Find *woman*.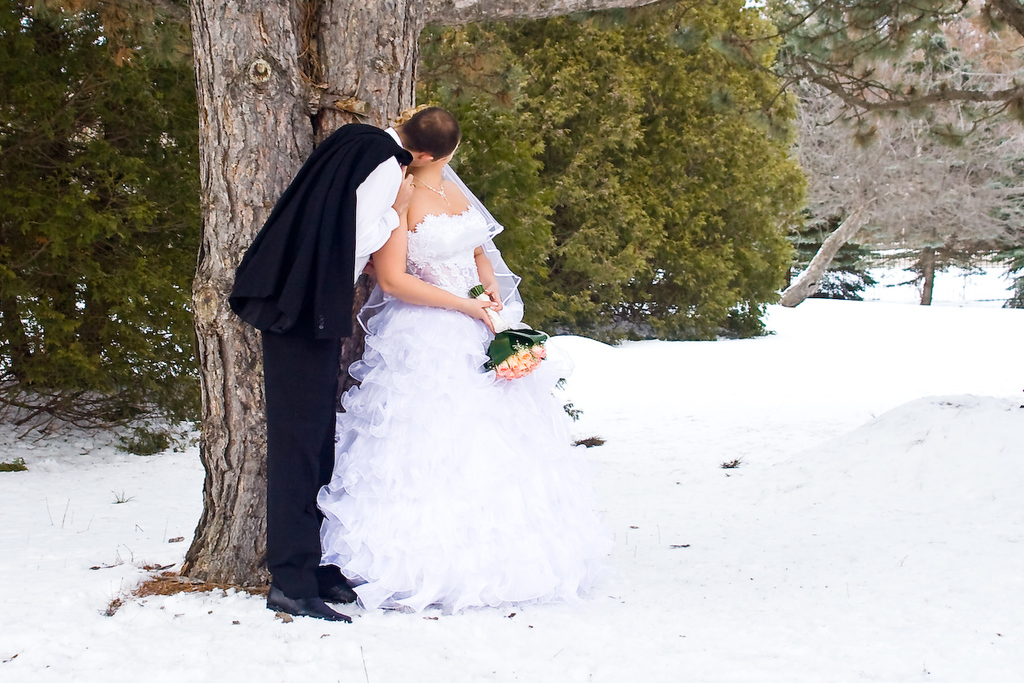
select_region(270, 94, 591, 613).
